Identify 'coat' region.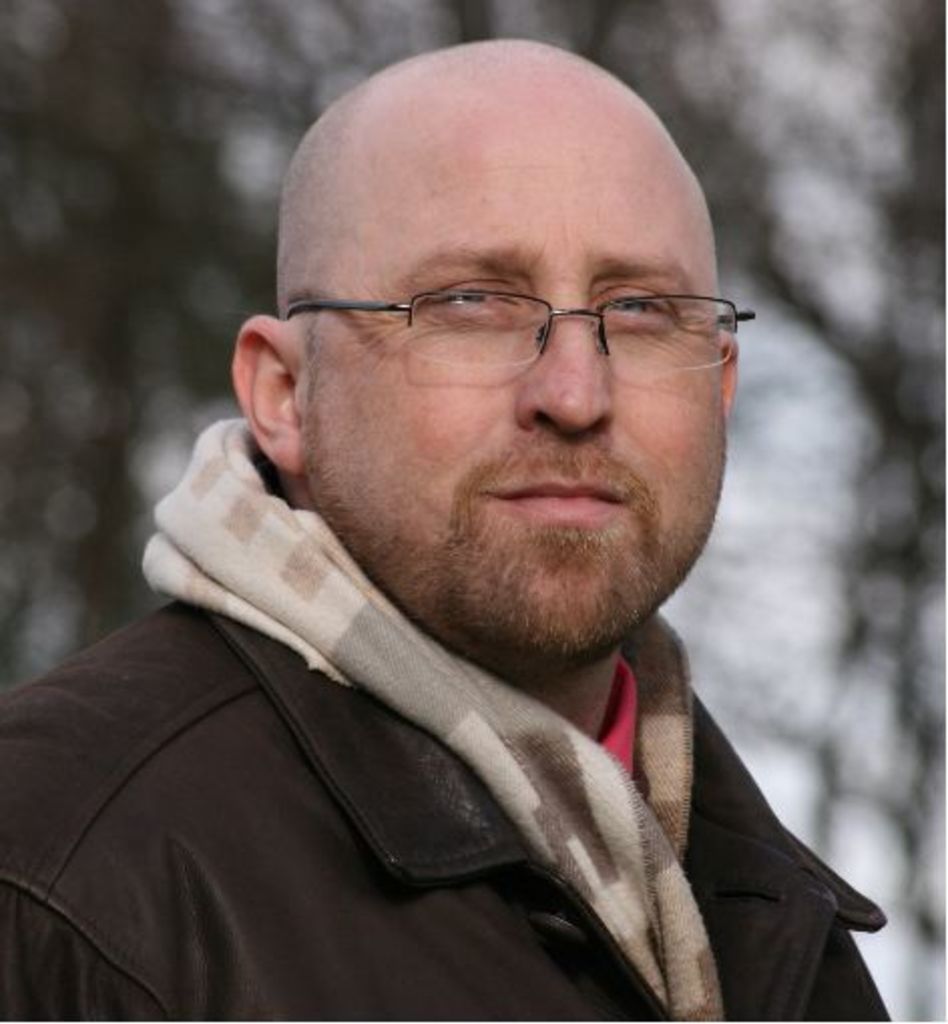
Region: x1=24, y1=490, x2=868, y2=1023.
